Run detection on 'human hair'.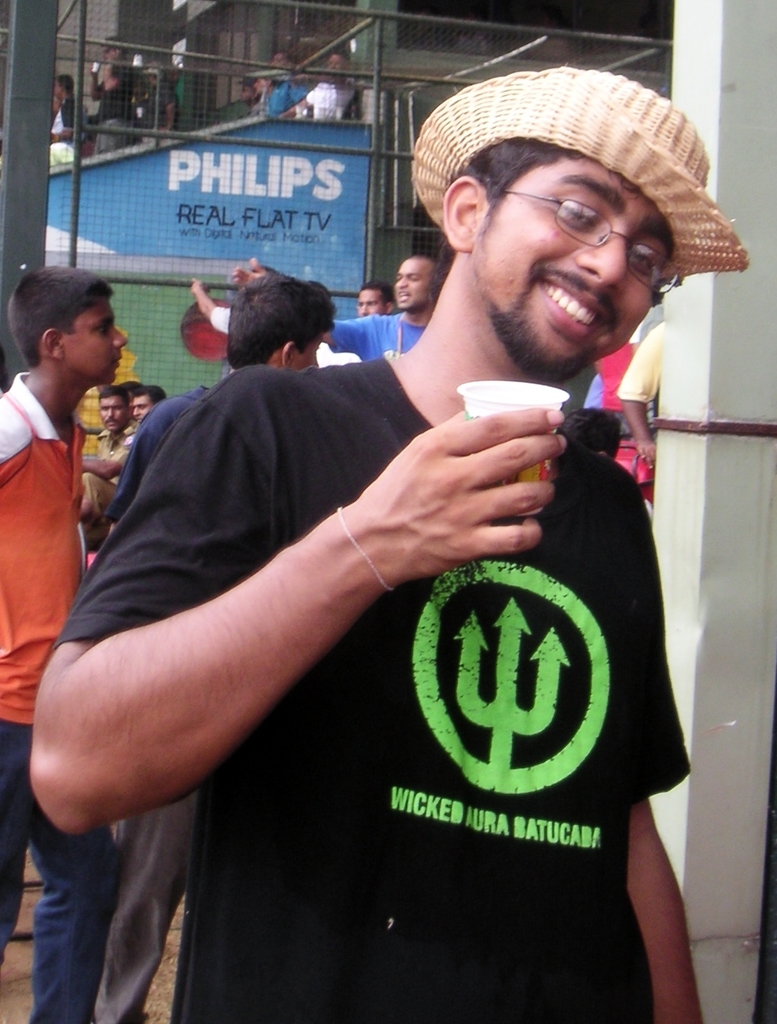
Result: region(427, 133, 642, 299).
